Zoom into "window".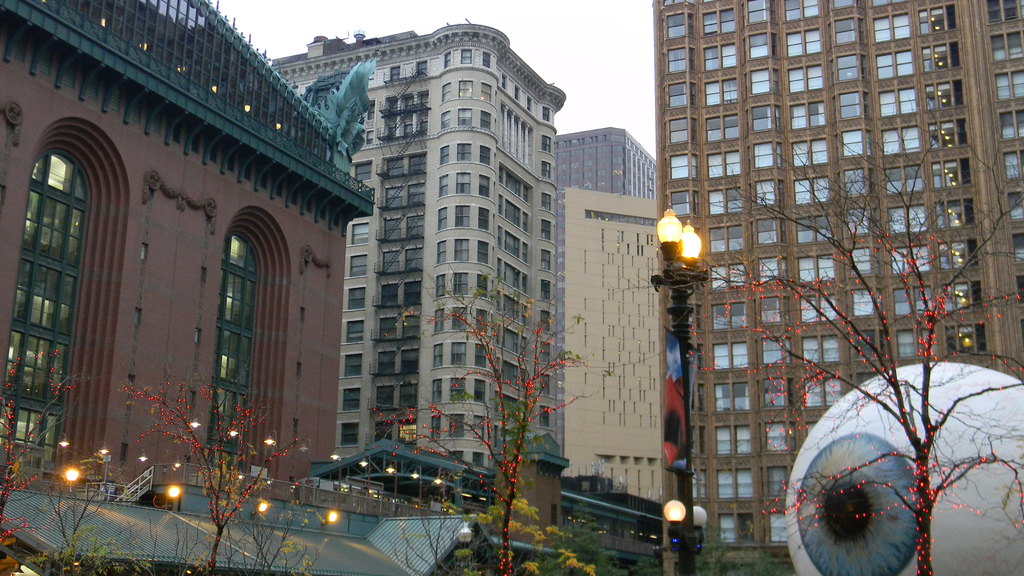
Zoom target: {"x1": 1000, "y1": 107, "x2": 1023, "y2": 141}.
